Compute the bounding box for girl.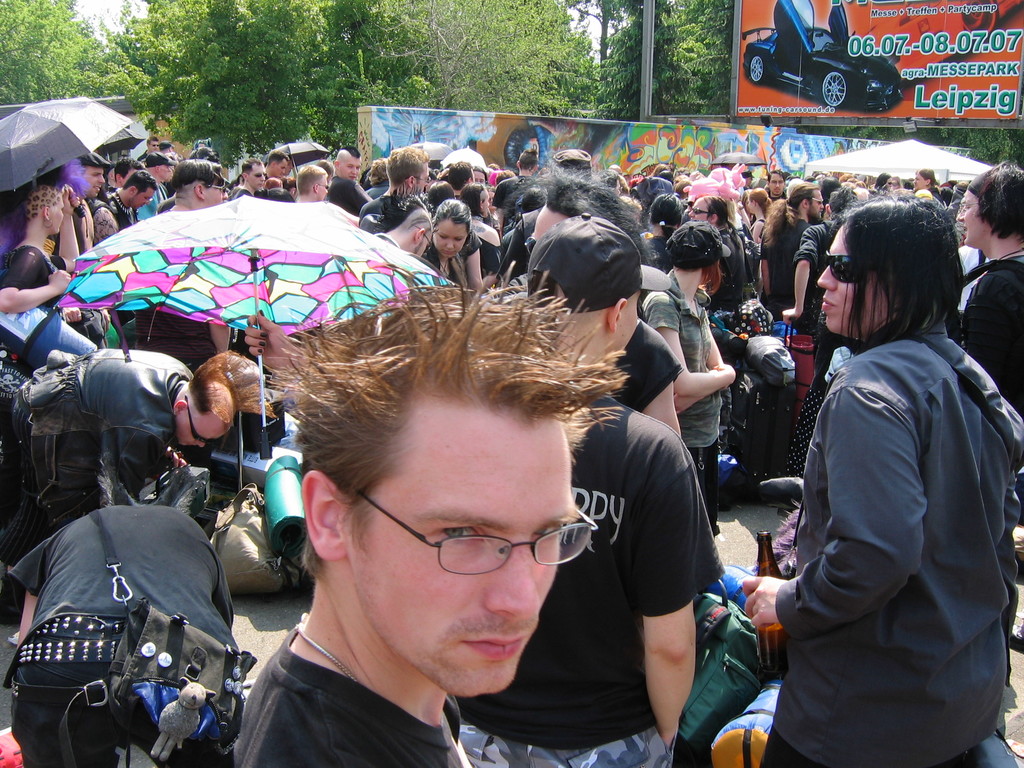
[748,188,772,278].
